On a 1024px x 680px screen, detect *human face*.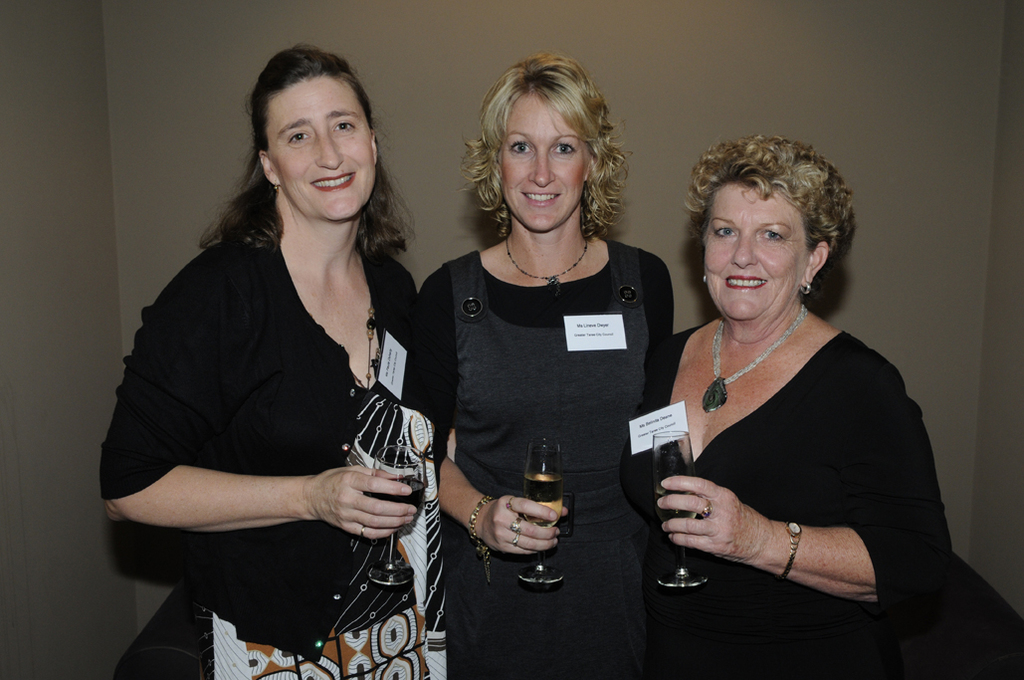
[x1=269, y1=72, x2=372, y2=219].
